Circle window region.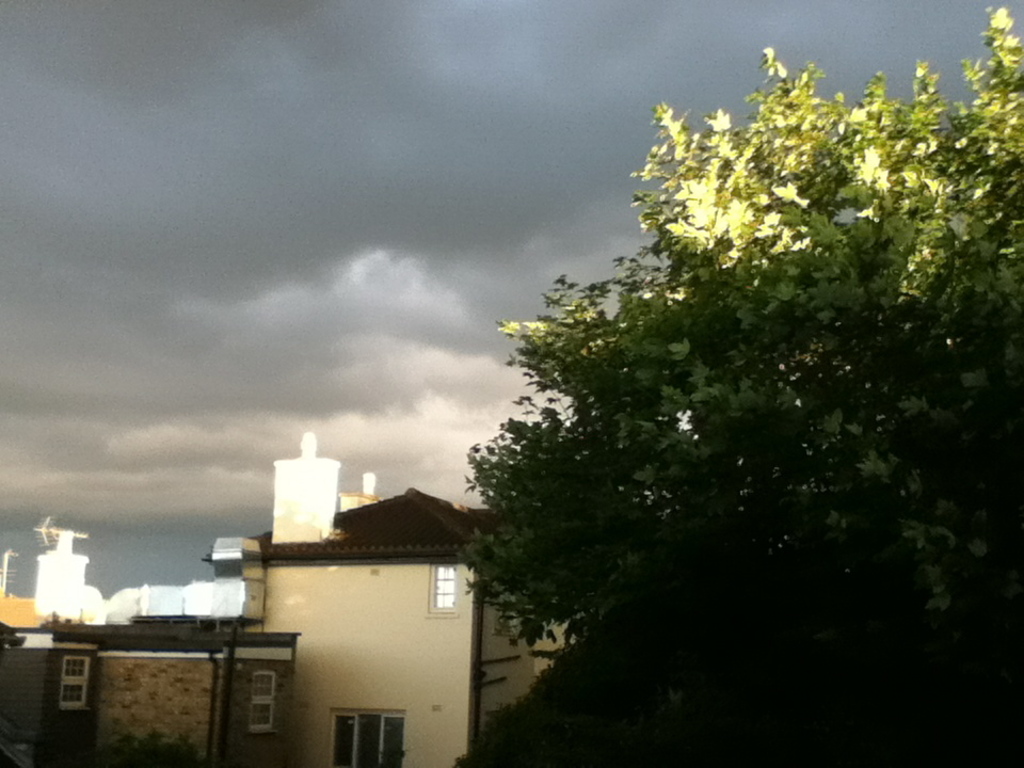
Region: pyautogui.locateOnScreen(58, 654, 94, 717).
